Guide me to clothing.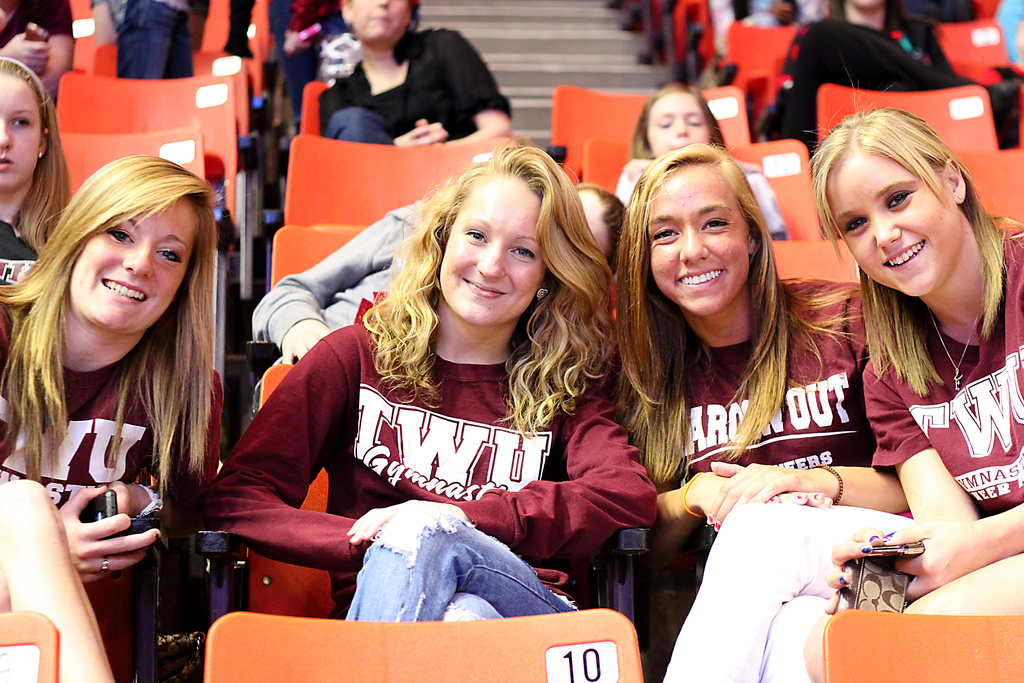
Guidance: pyautogui.locateOnScreen(626, 280, 865, 682).
